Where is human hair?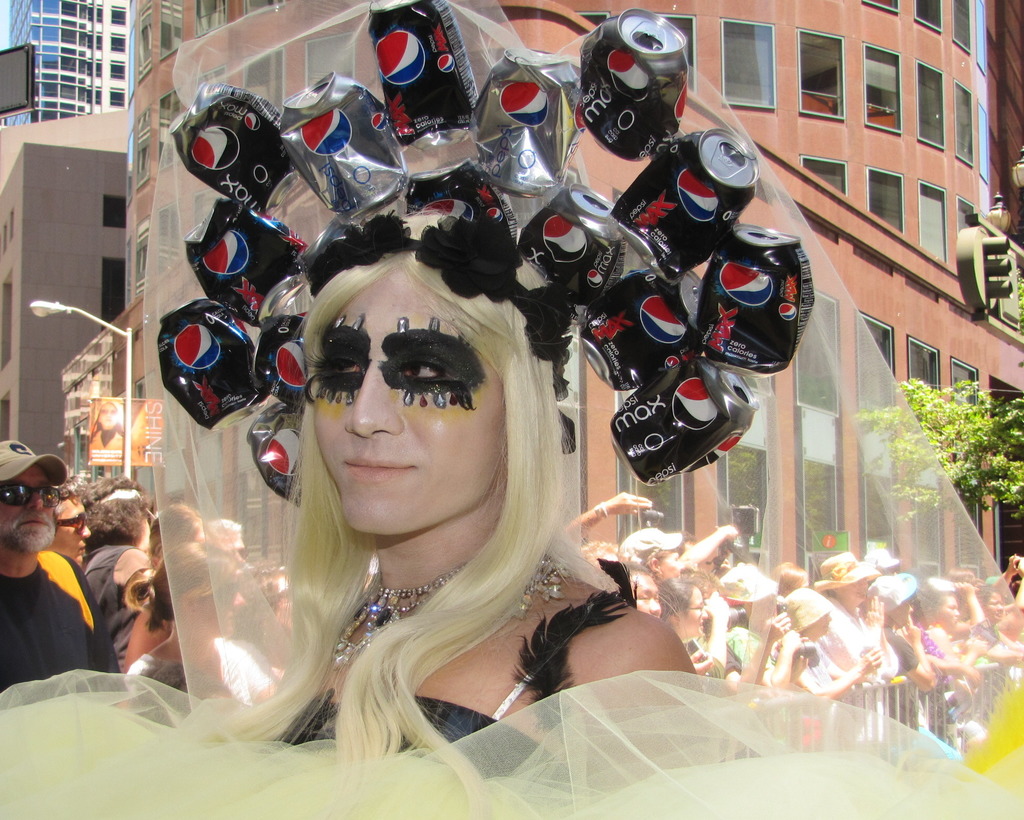
84,473,156,553.
